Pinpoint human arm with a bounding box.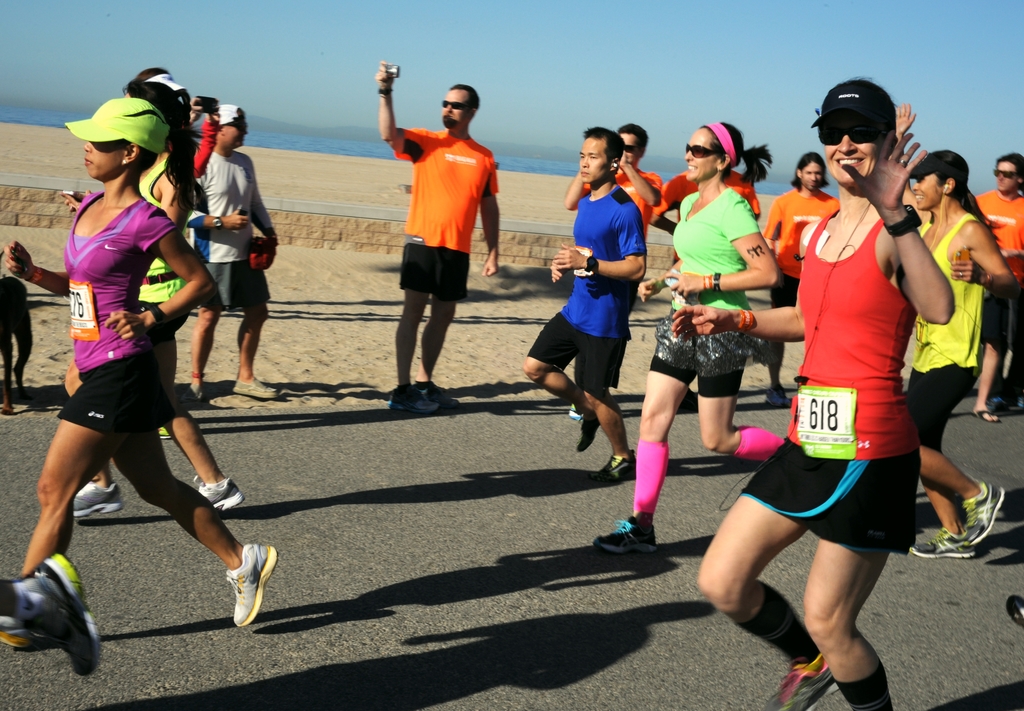
[648,177,681,232].
